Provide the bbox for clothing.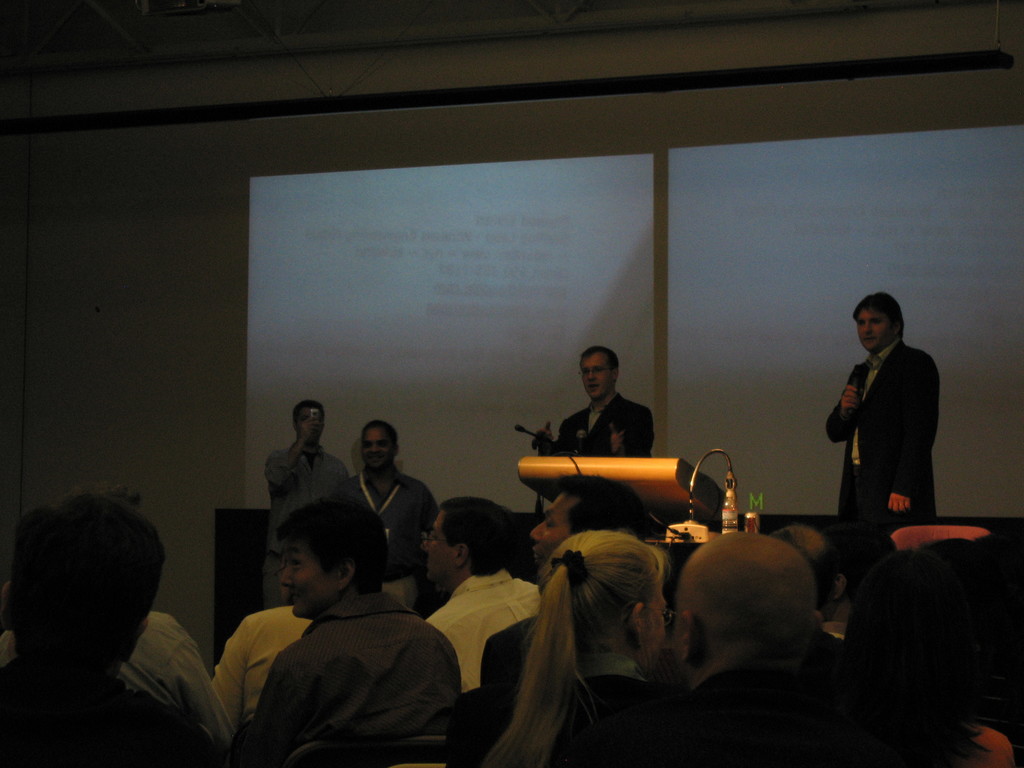
pyautogui.locateOnScreen(338, 470, 440, 600).
